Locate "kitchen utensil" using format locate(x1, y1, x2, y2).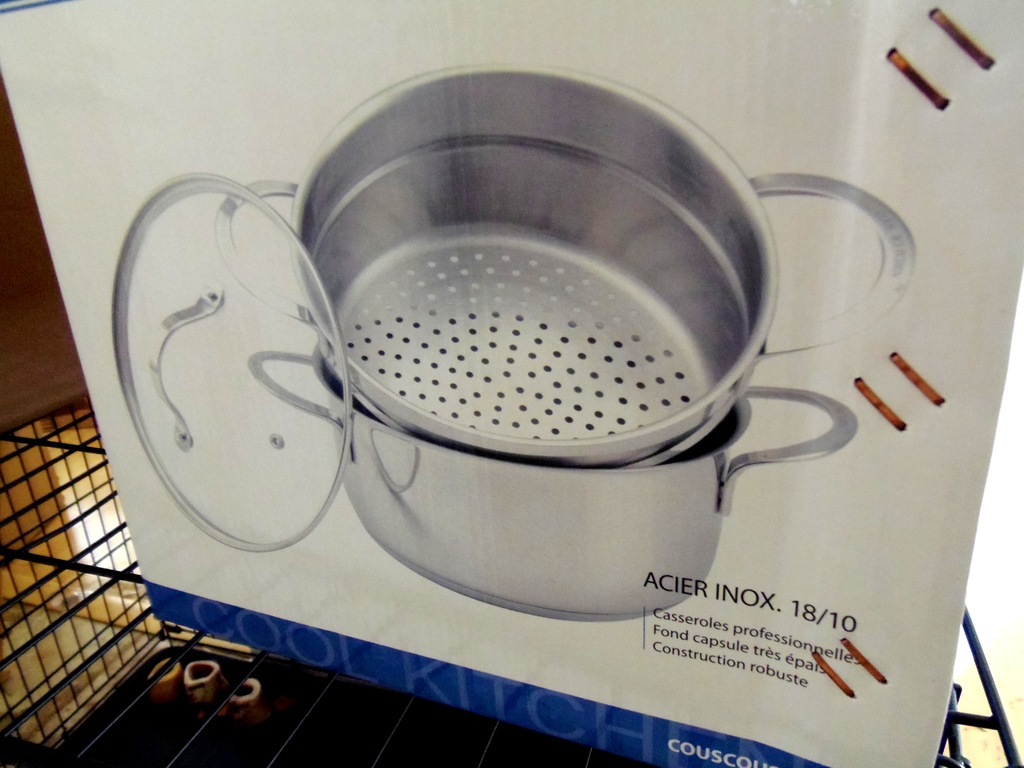
locate(215, 65, 920, 465).
